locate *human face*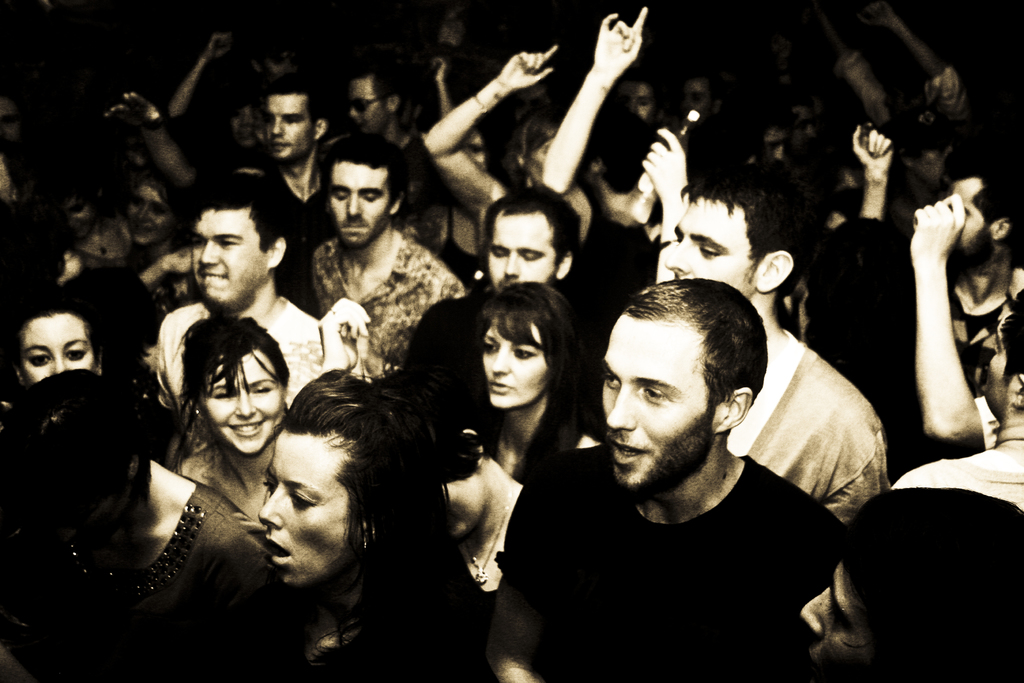
detection(348, 78, 382, 137)
